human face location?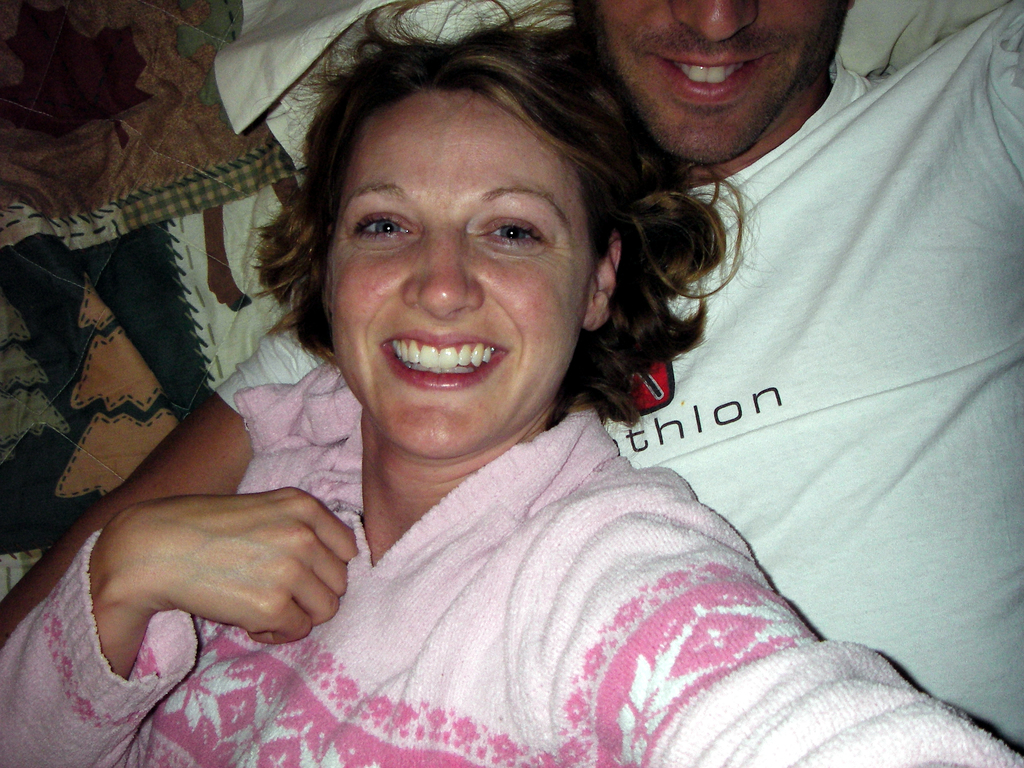
595, 0, 829, 162
